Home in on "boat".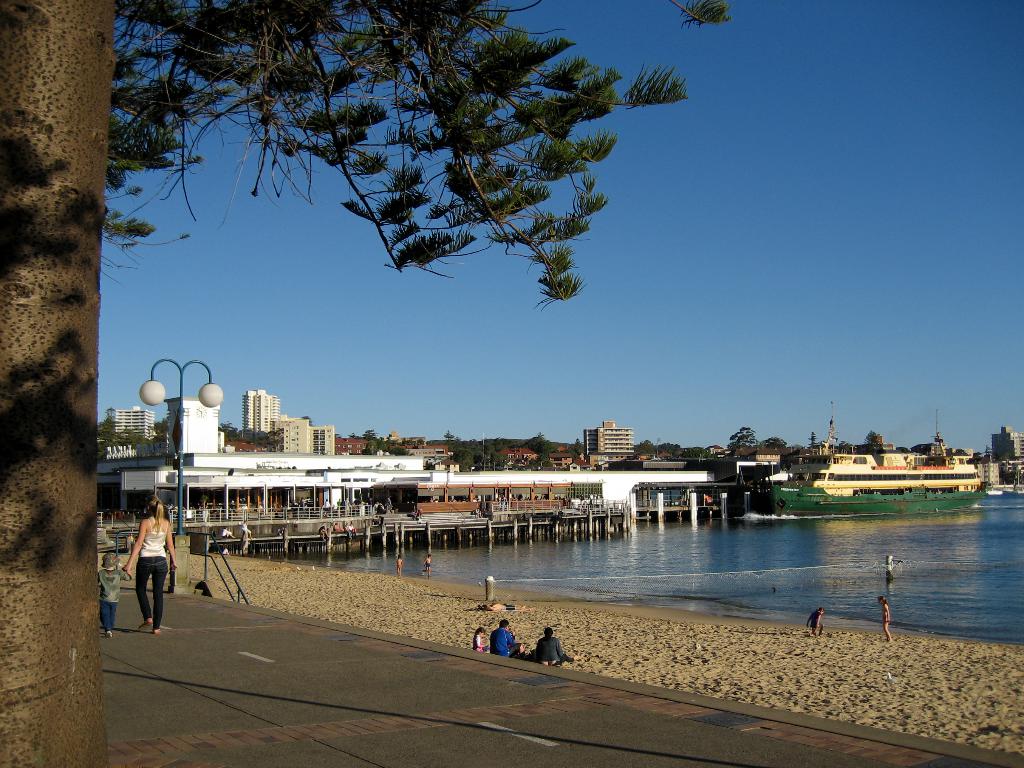
Homed in at (left=807, top=439, right=996, bottom=505).
